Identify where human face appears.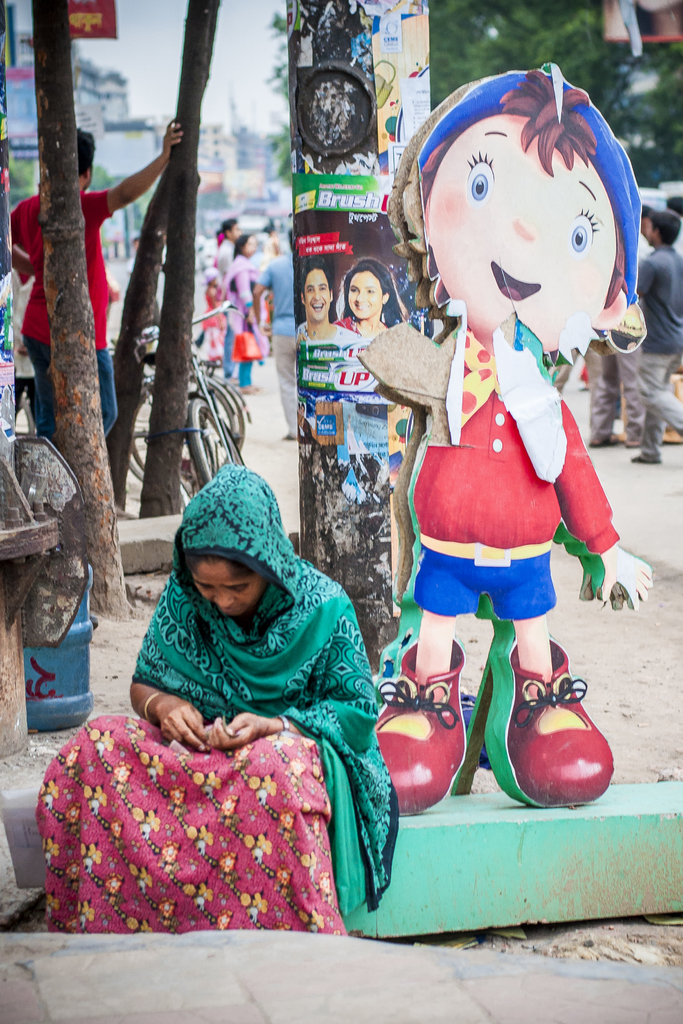
Appears at 190/560/265/618.
